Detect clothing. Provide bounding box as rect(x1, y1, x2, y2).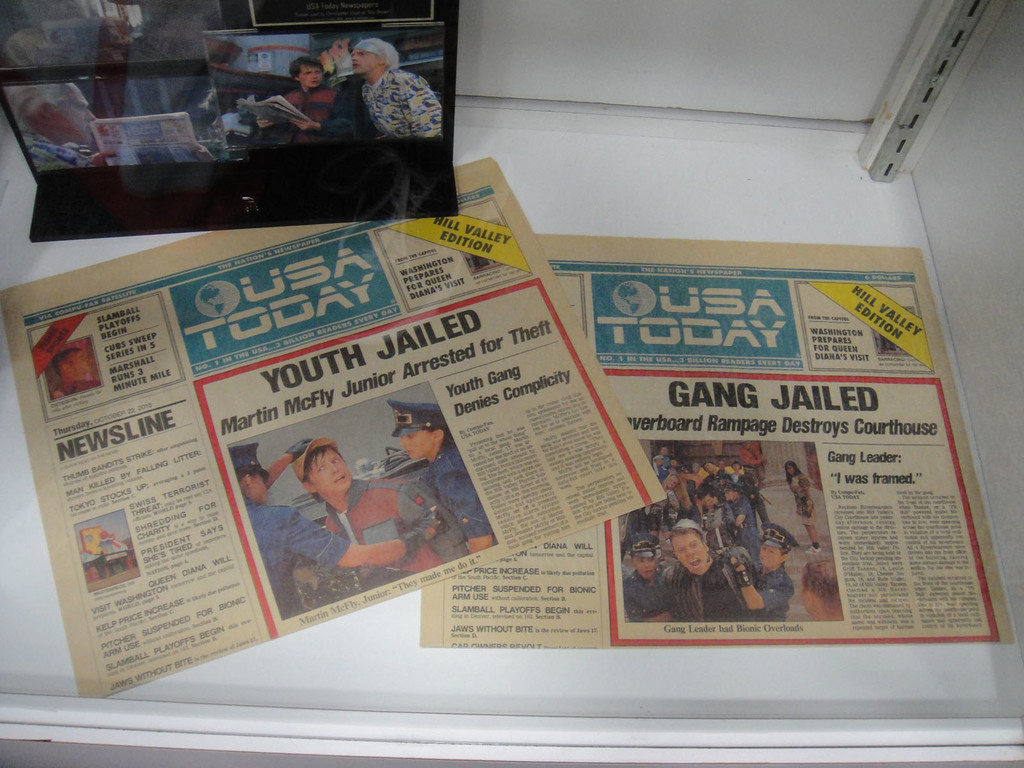
rect(415, 438, 495, 543).
